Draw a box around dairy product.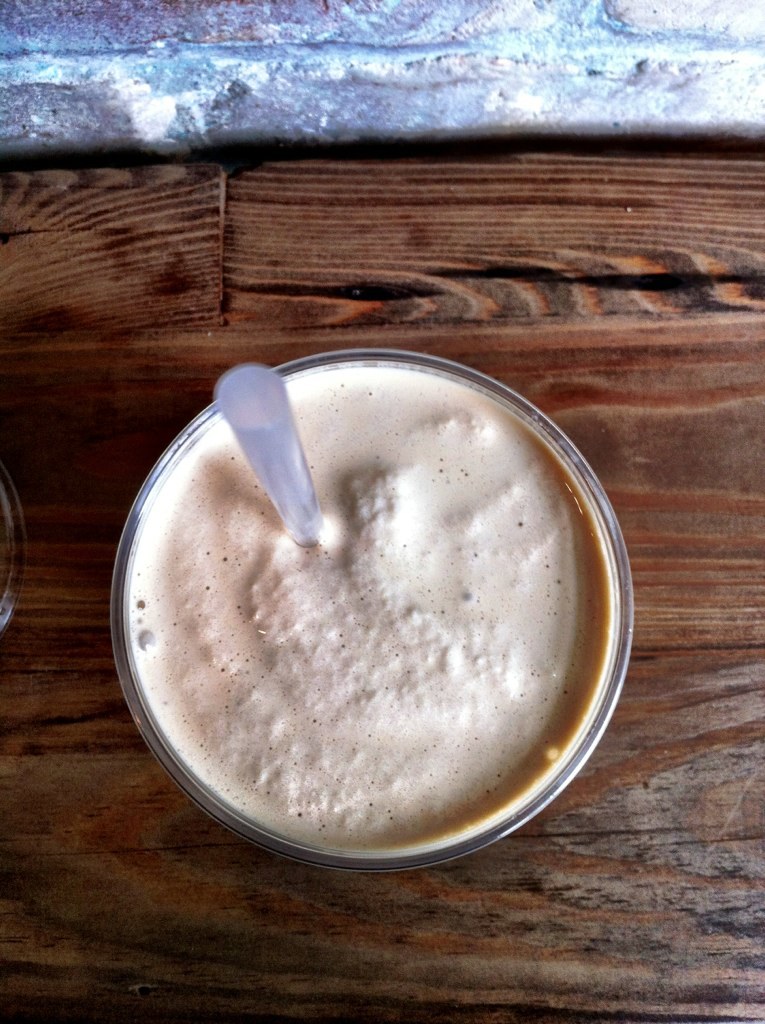
bbox=[127, 352, 623, 853].
